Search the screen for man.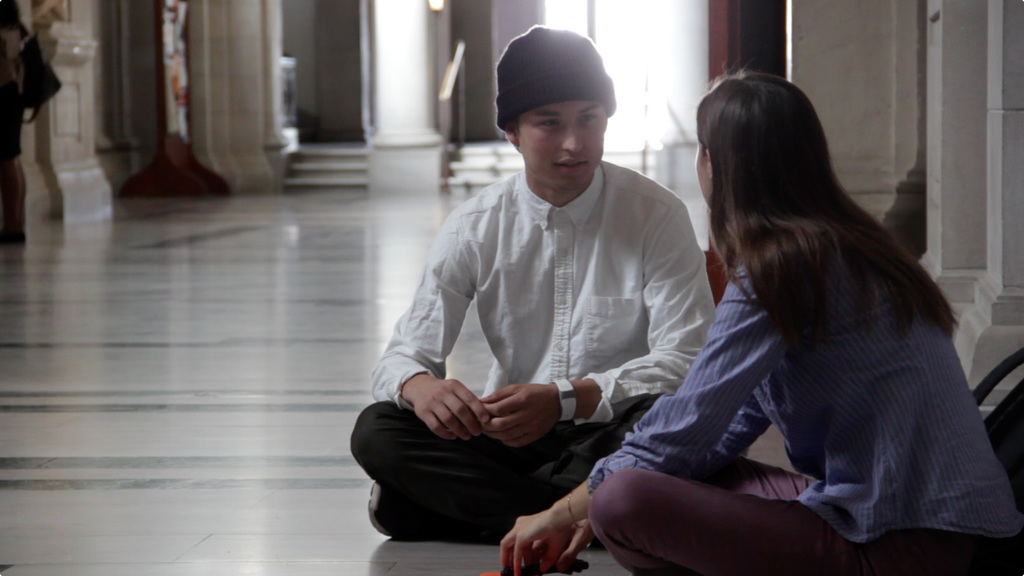
Found at <bbox>389, 32, 721, 545</bbox>.
